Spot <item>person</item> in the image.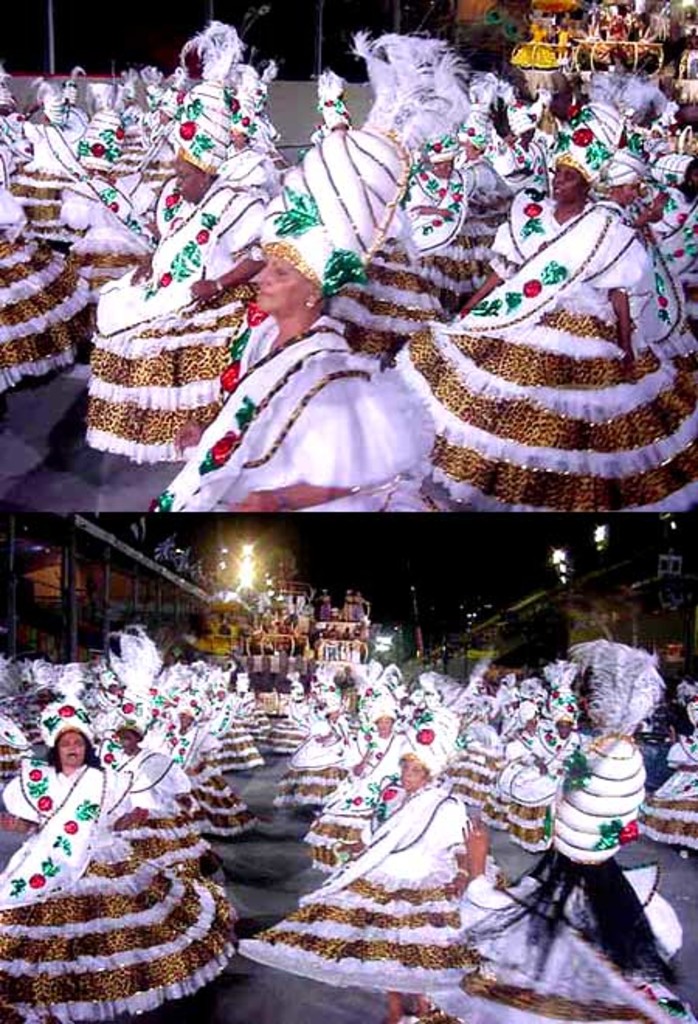
<item>person</item> found at <region>178, 197, 436, 531</region>.
